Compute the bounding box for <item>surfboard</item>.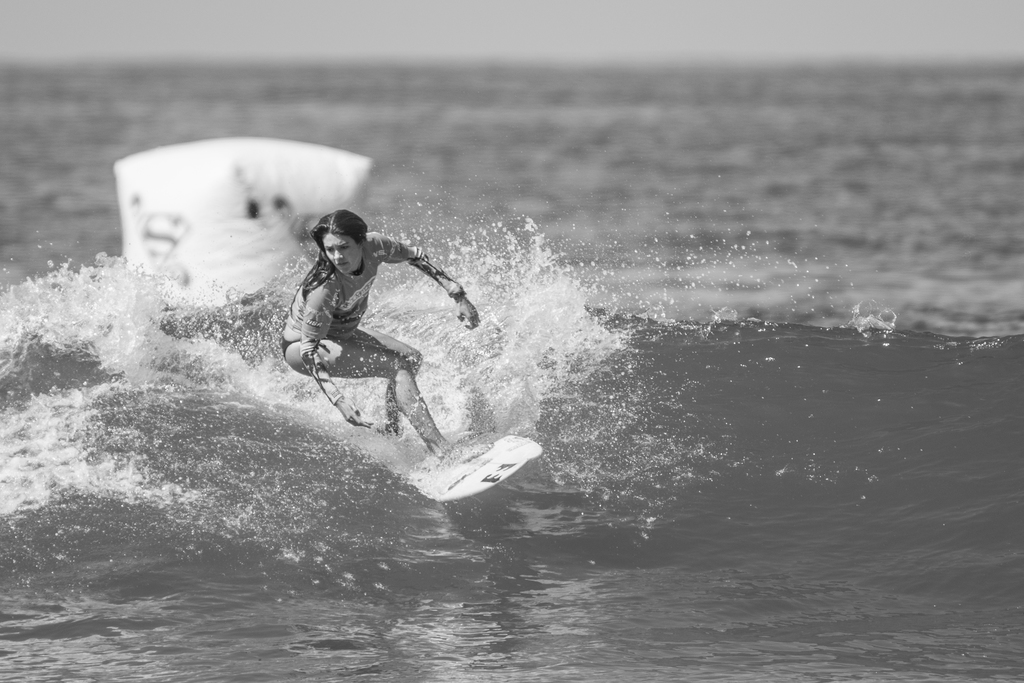
bbox=[405, 429, 543, 496].
